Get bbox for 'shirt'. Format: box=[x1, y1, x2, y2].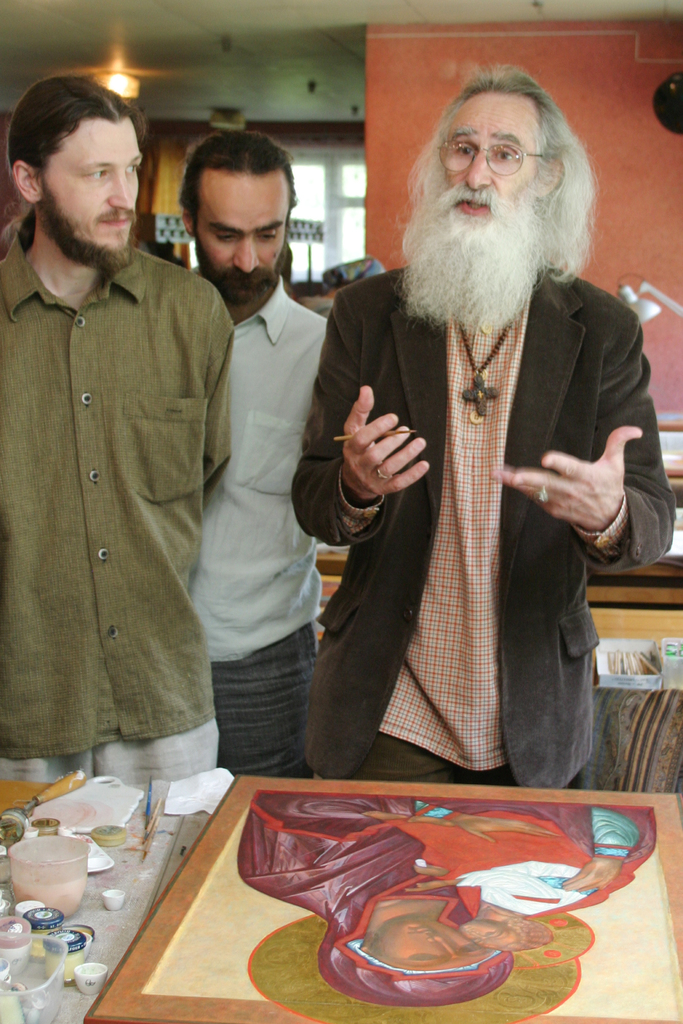
box=[379, 287, 534, 772].
